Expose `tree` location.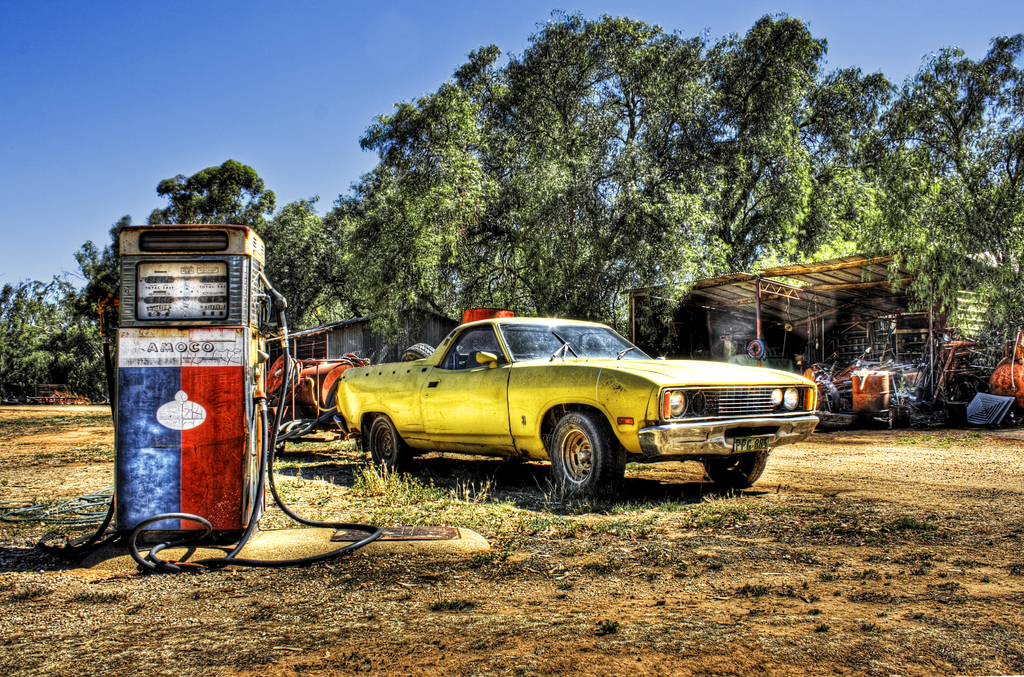
Exposed at locate(449, 10, 897, 326).
